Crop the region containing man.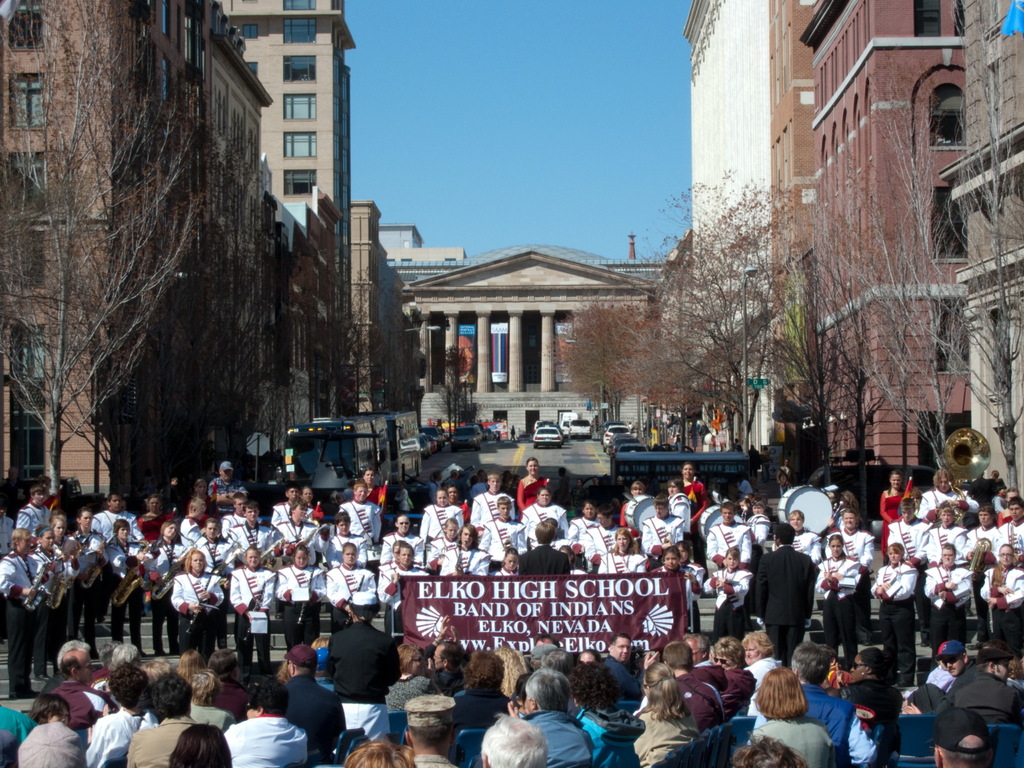
Crop region: l=748, t=522, r=817, b=666.
